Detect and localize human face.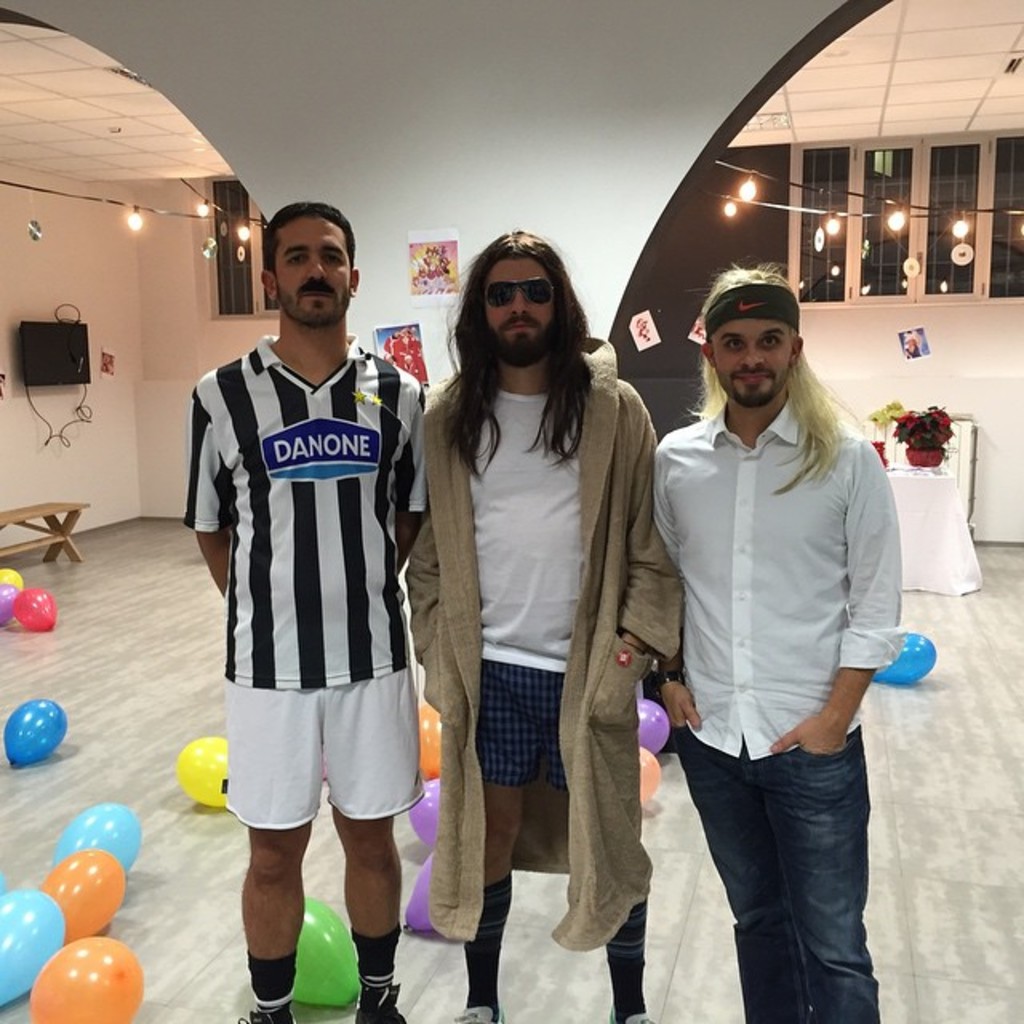
Localized at crop(712, 320, 798, 403).
